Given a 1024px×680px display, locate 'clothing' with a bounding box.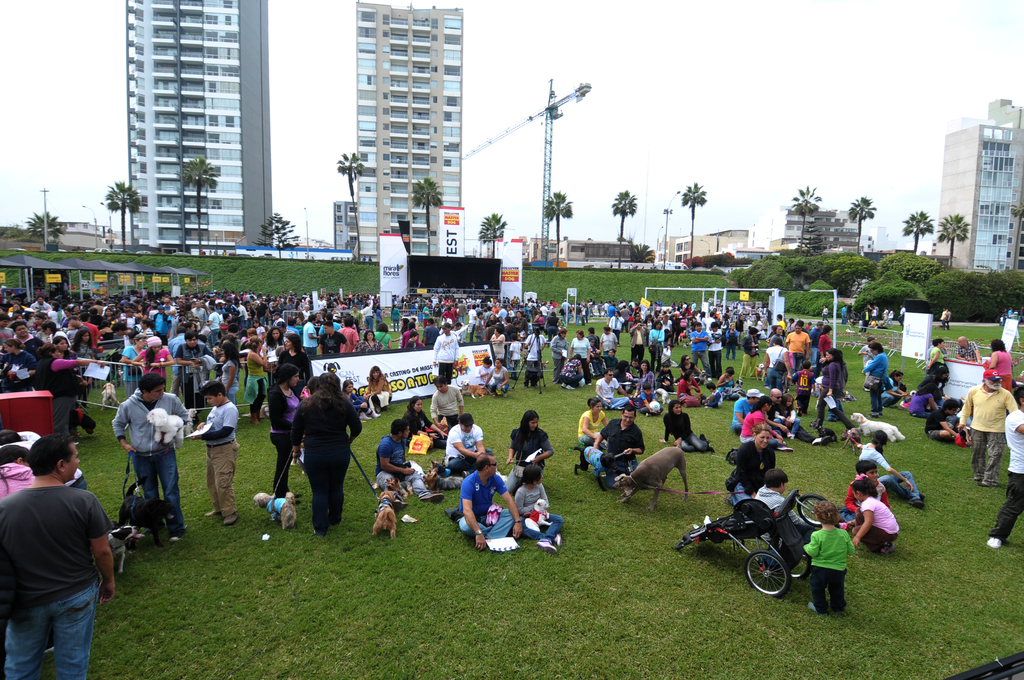
Located: [left=593, top=375, right=630, bottom=409].
